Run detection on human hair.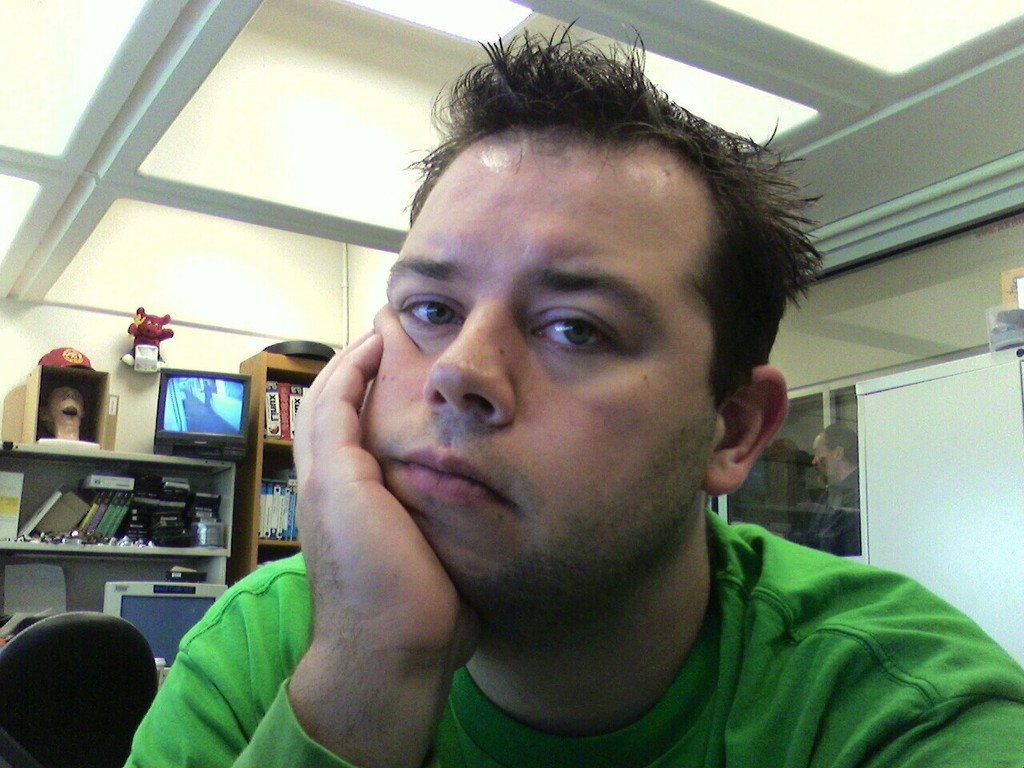
Result: box=[375, 28, 782, 404].
